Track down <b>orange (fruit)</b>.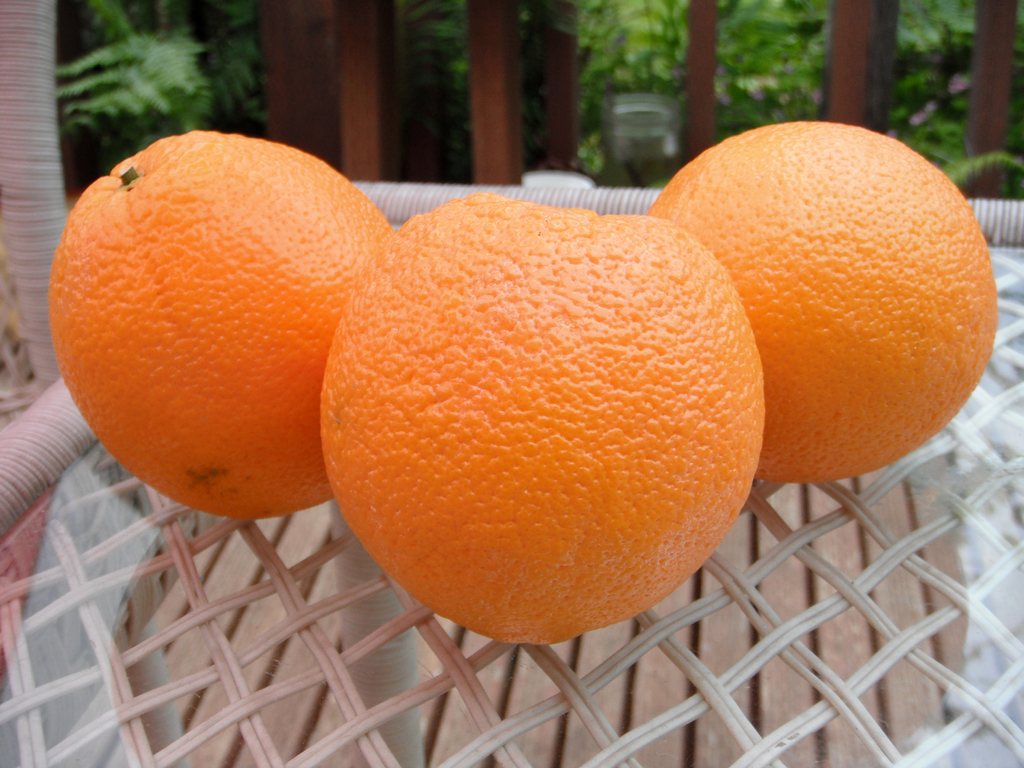
Tracked to region(316, 191, 773, 647).
